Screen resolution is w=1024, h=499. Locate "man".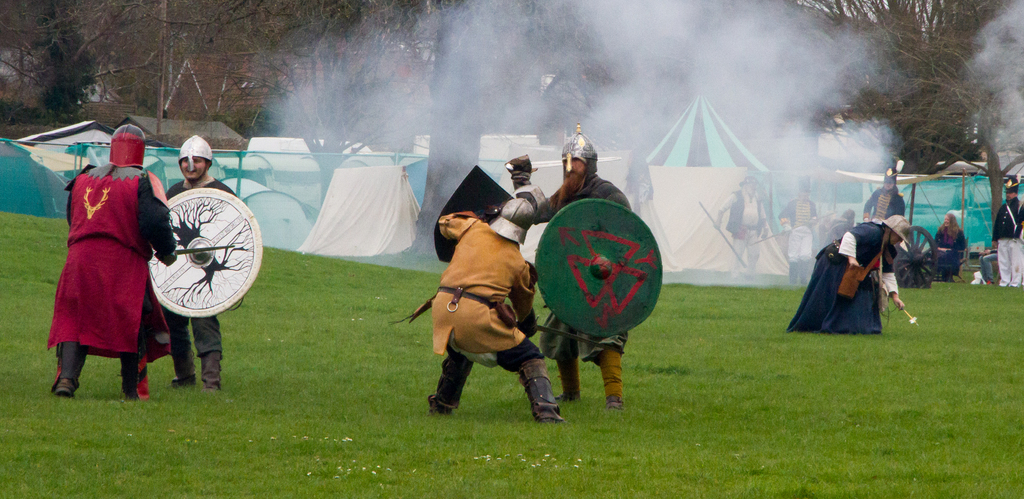
select_region(505, 122, 635, 413).
